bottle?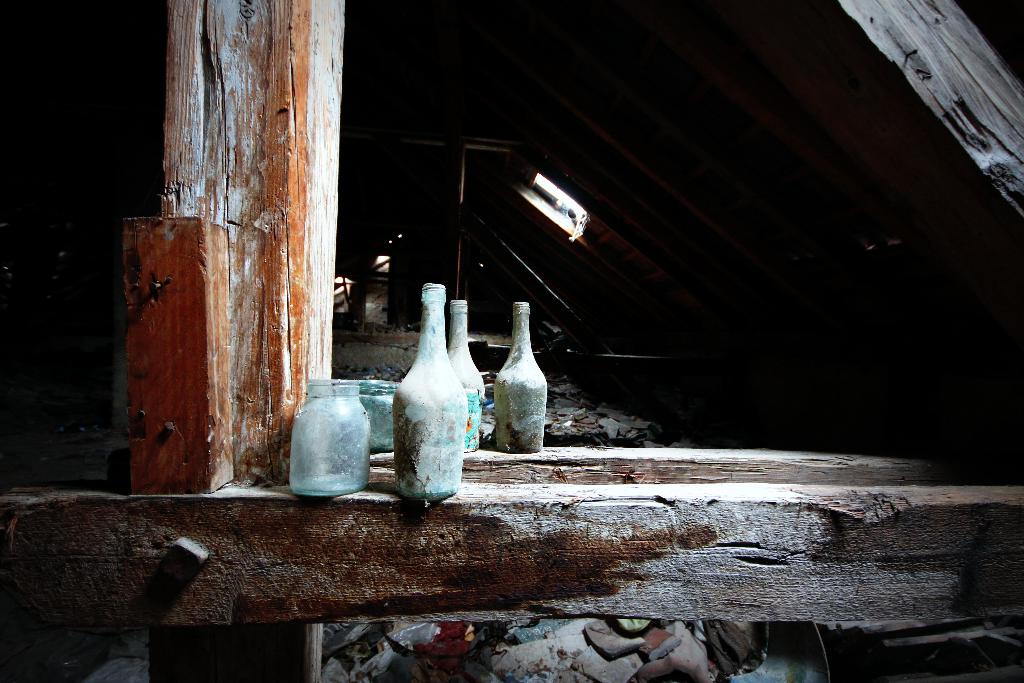
bbox(355, 379, 398, 454)
